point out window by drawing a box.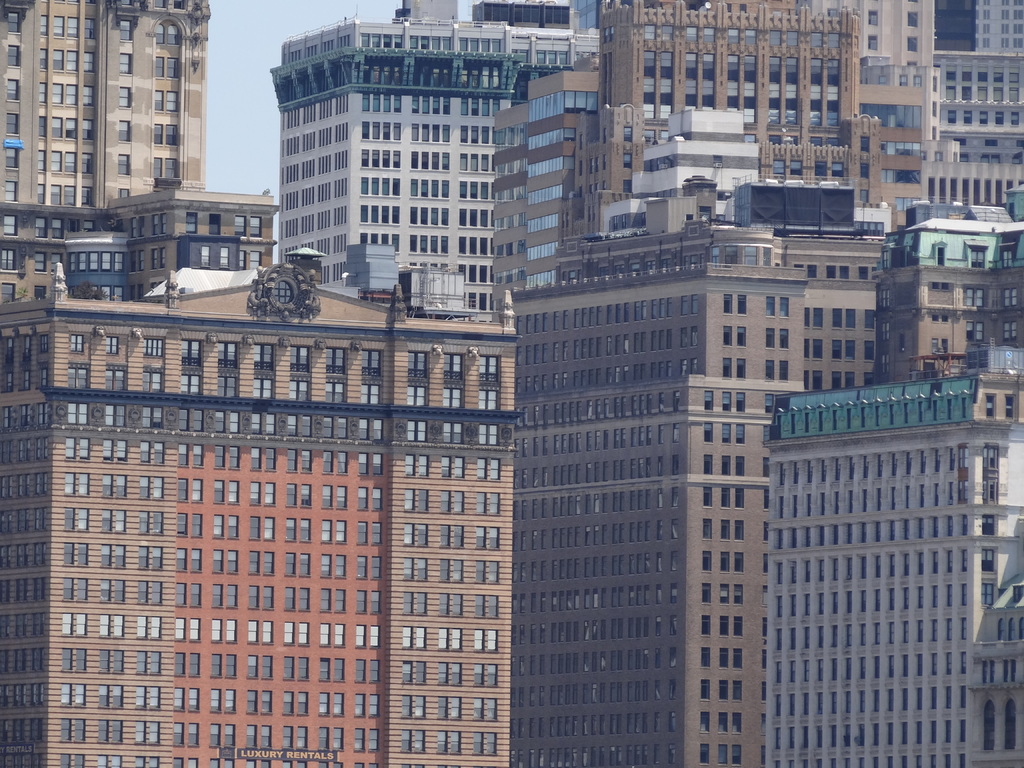
l=361, t=145, r=403, b=169.
